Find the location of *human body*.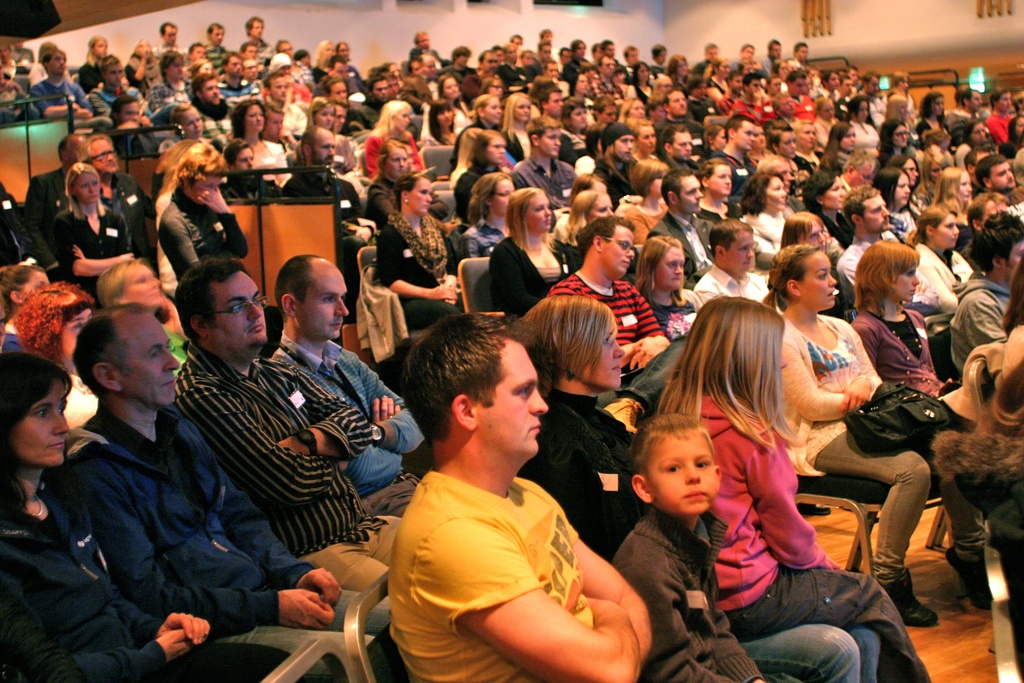
Location: 63/392/392/679.
